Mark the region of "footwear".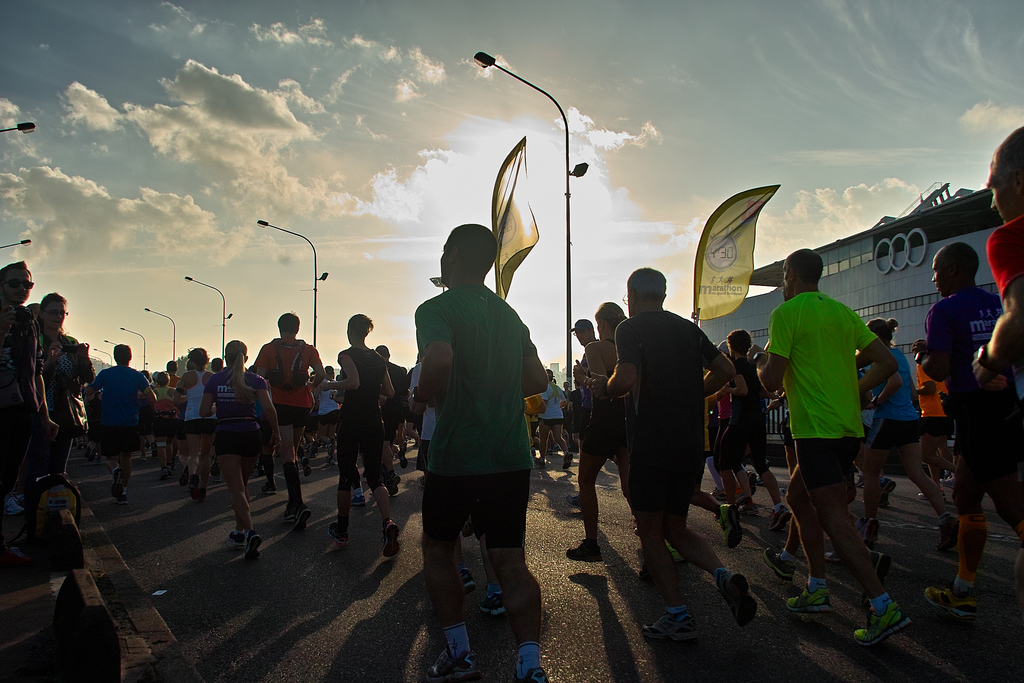
Region: {"x1": 935, "y1": 504, "x2": 959, "y2": 553}.
